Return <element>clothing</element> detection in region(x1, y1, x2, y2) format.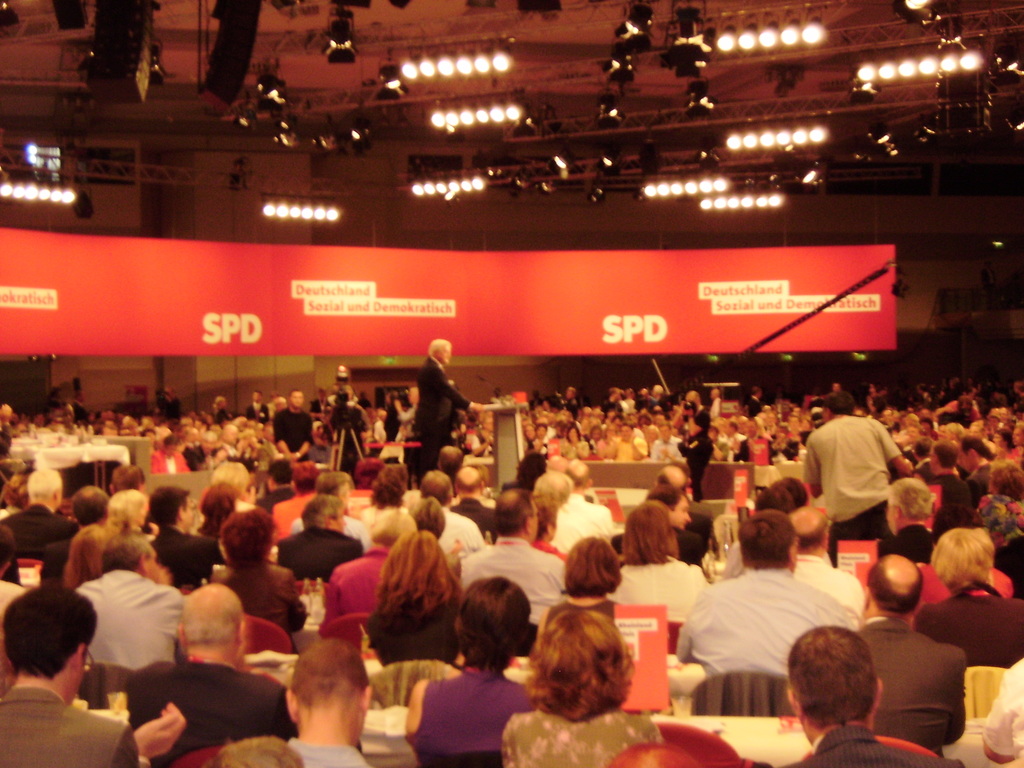
region(797, 561, 866, 623).
